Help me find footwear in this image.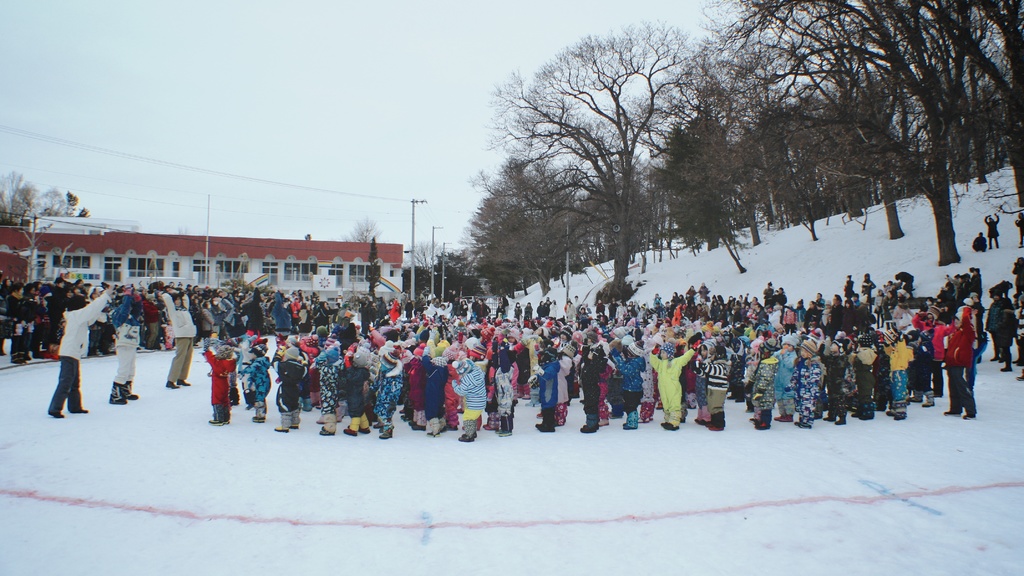
Found it: x1=303 y1=399 x2=311 y2=411.
